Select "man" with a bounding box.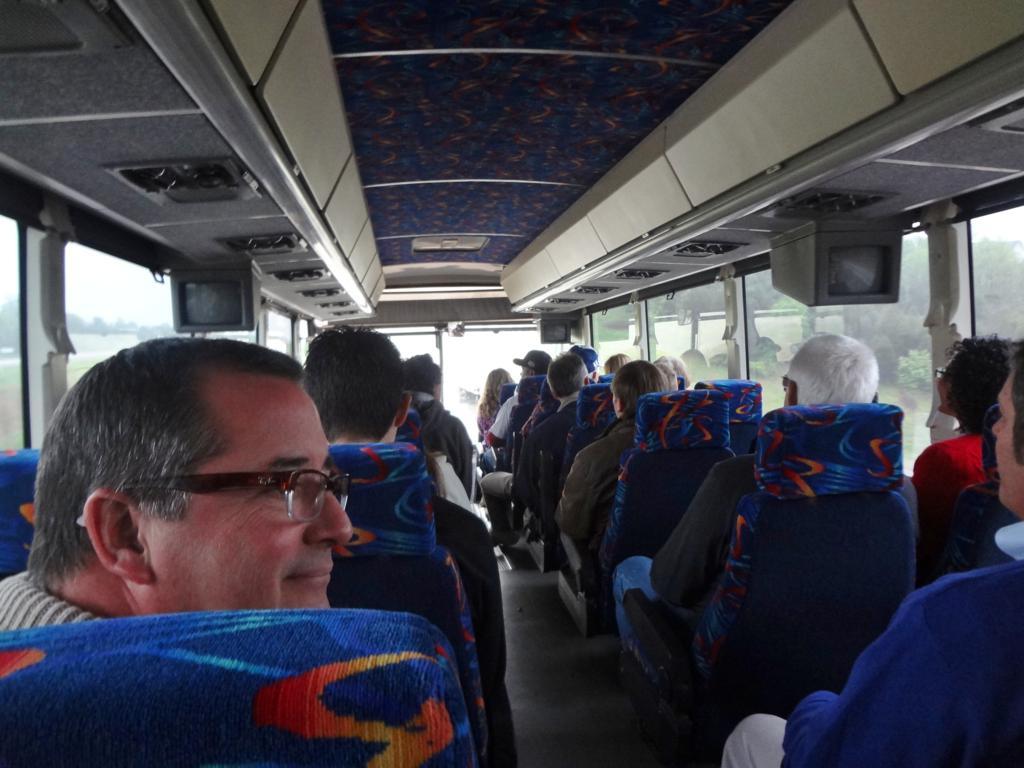
bbox=[482, 349, 565, 458].
